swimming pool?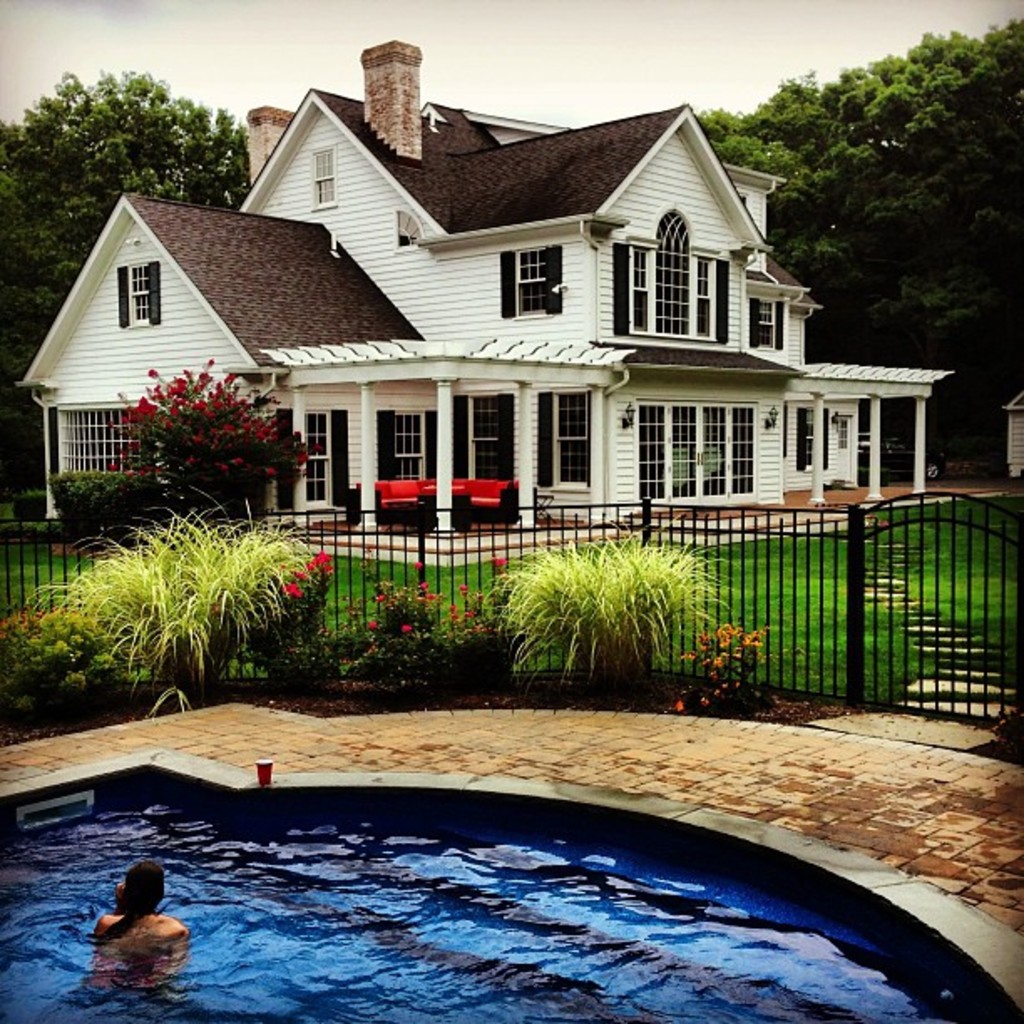
0 750 1022 1022
